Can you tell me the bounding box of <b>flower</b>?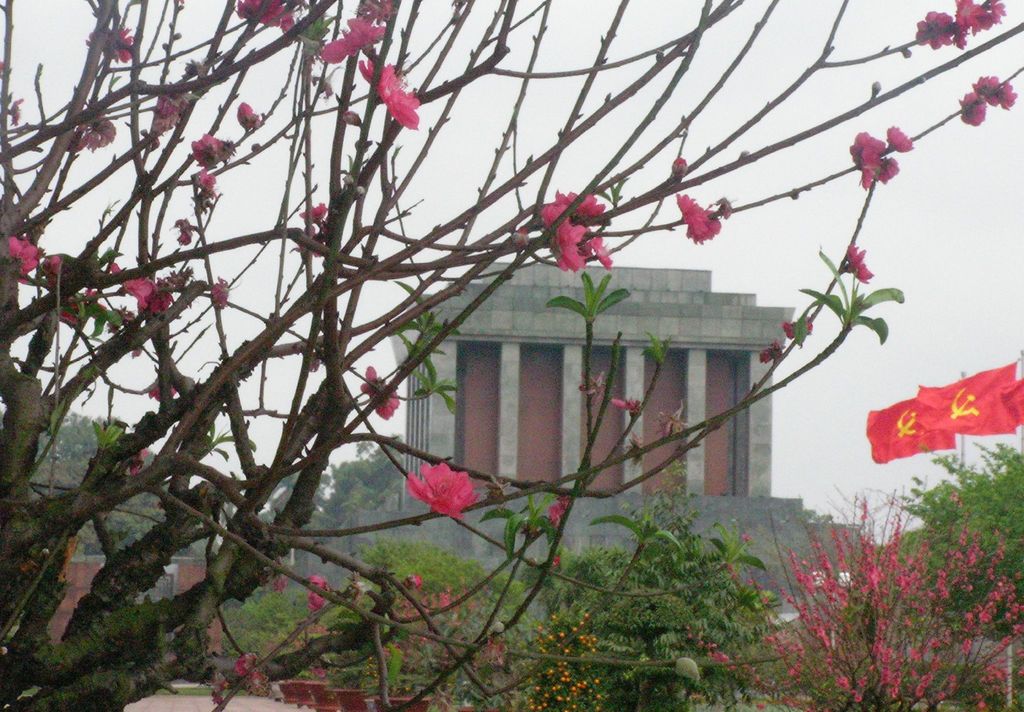
Rect(298, 574, 330, 612).
